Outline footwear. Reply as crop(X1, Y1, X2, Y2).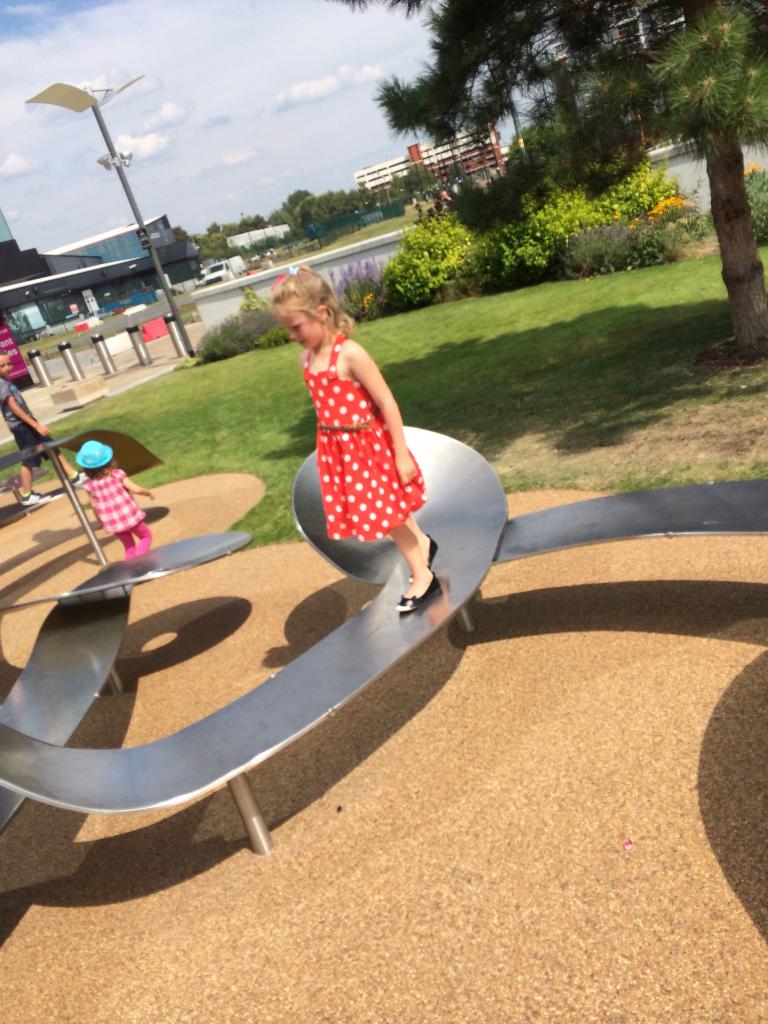
crop(21, 491, 51, 509).
